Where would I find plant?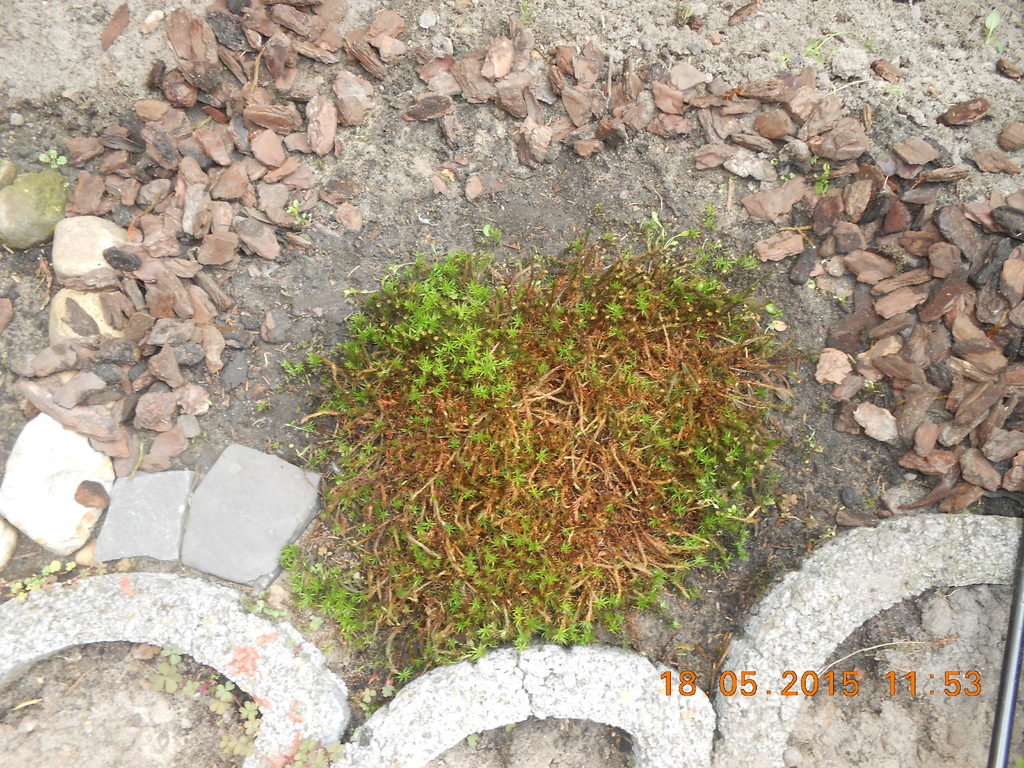
At region(504, 722, 518, 733).
